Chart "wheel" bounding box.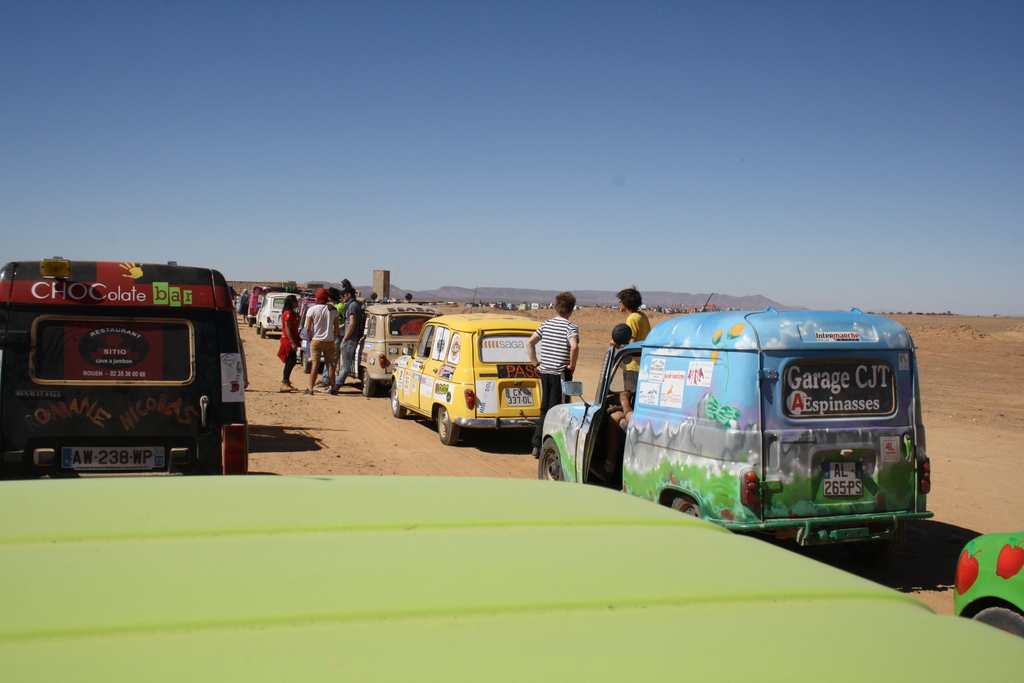
Charted: bbox=[388, 383, 409, 419].
